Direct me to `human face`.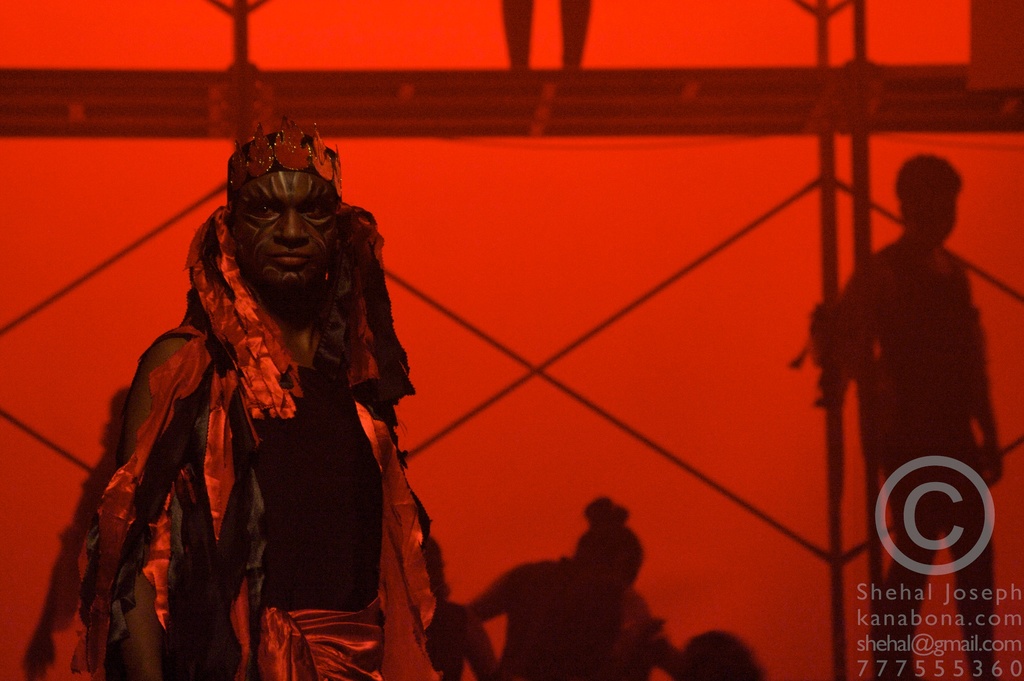
Direction: 232:163:336:298.
